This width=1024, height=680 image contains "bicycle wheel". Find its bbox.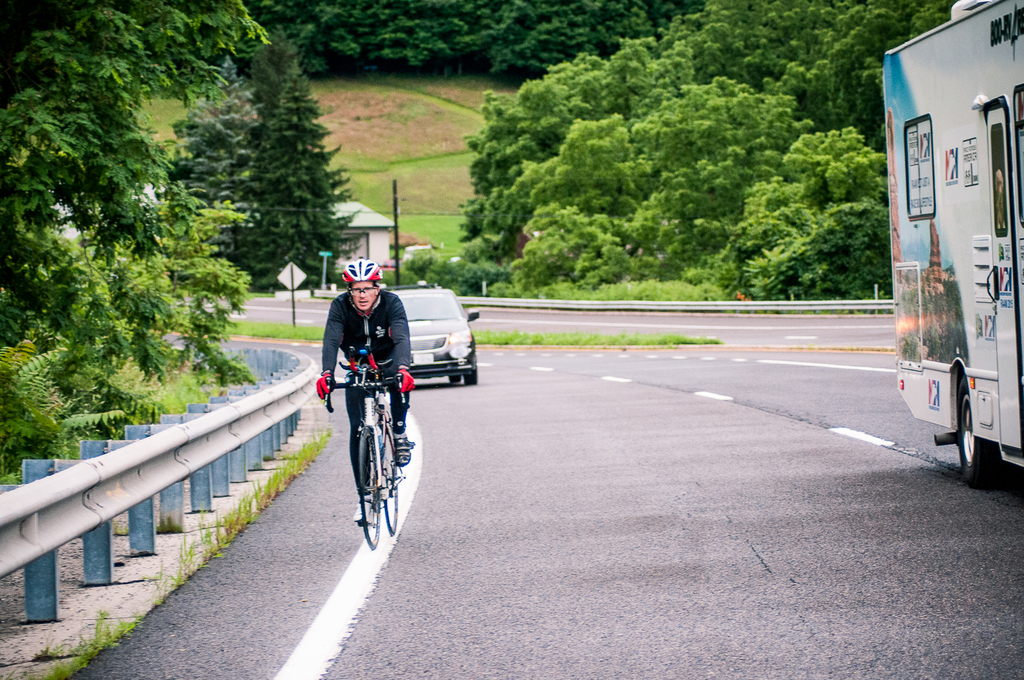
(x1=358, y1=419, x2=380, y2=550).
